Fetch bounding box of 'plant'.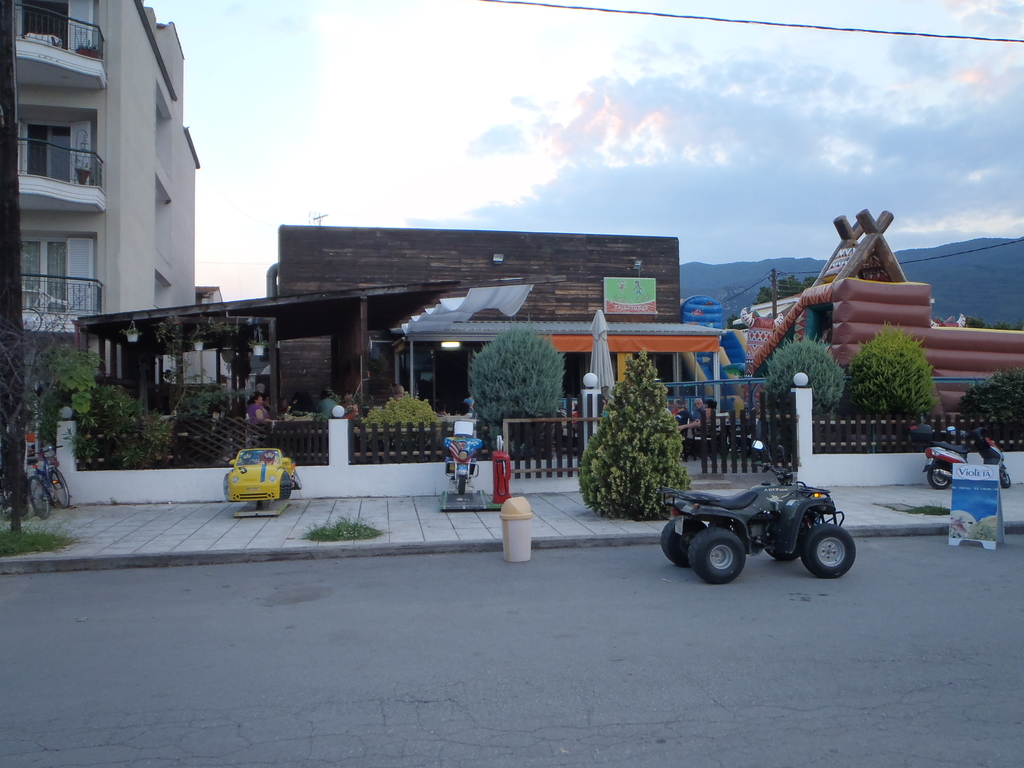
Bbox: left=120, top=321, right=147, bottom=337.
